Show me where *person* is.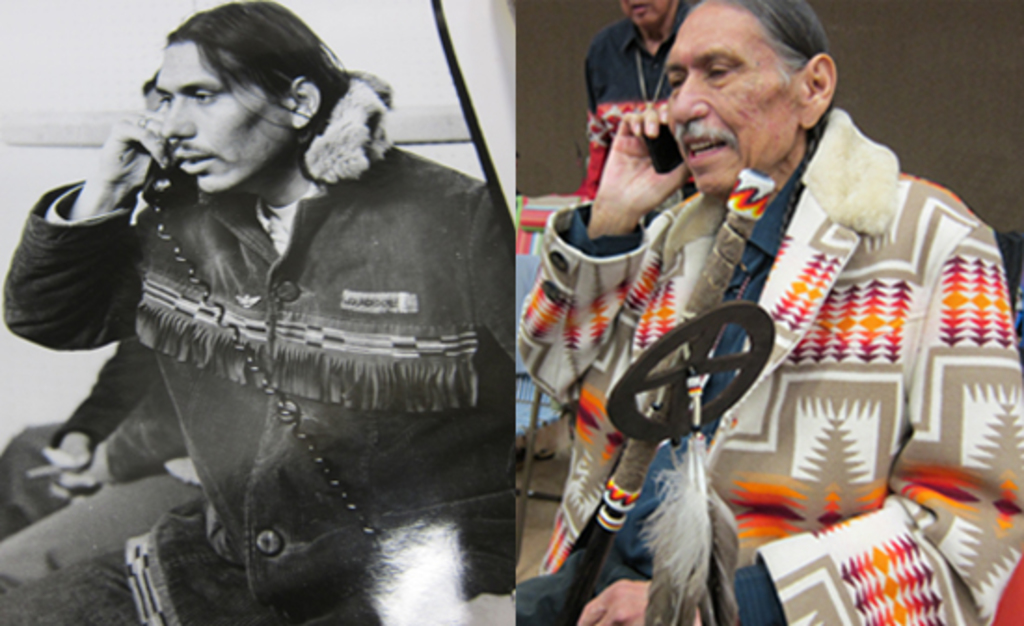
*person* is at (521,0,1022,624).
